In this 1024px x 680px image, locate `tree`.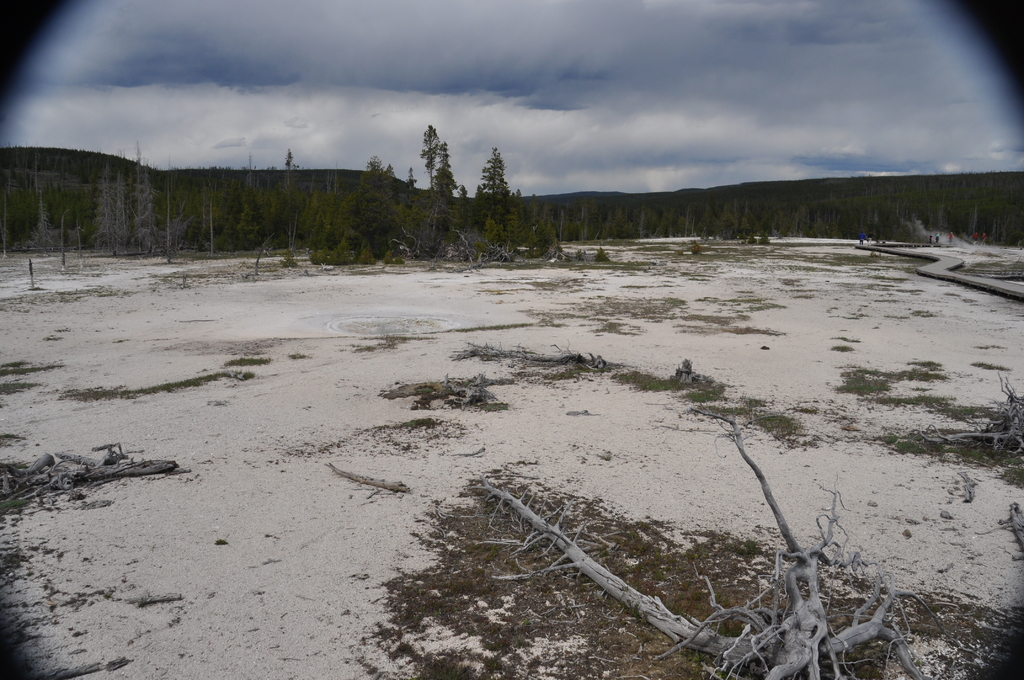
Bounding box: bbox(345, 156, 399, 266).
